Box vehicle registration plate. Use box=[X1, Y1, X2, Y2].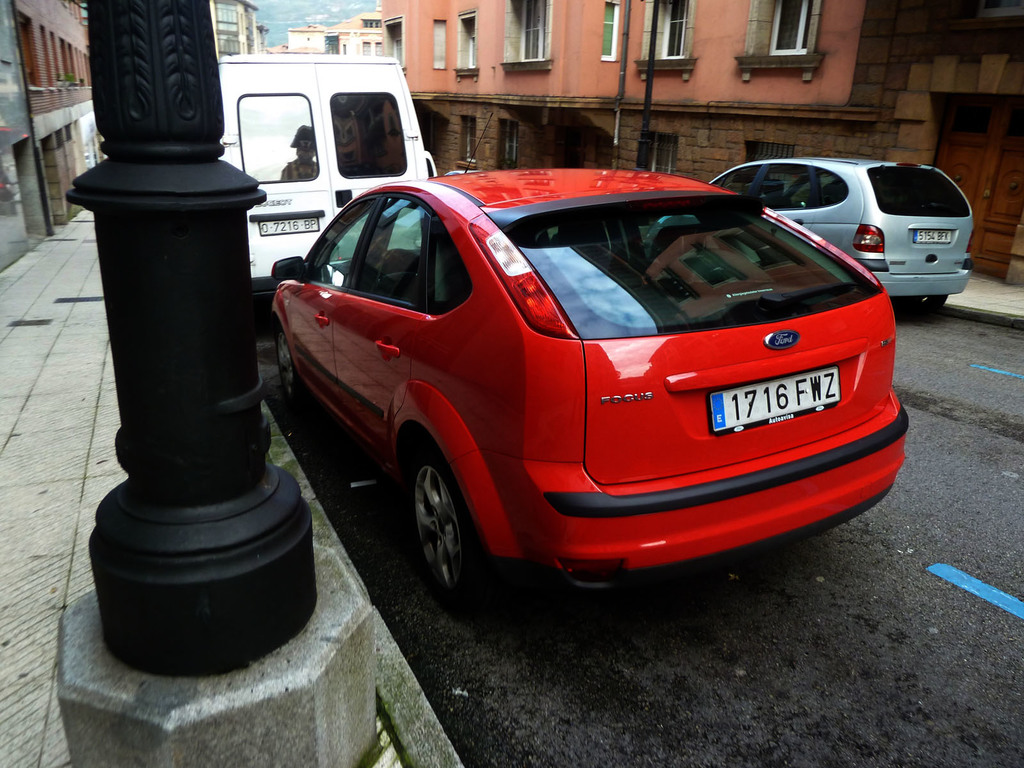
box=[706, 362, 842, 437].
